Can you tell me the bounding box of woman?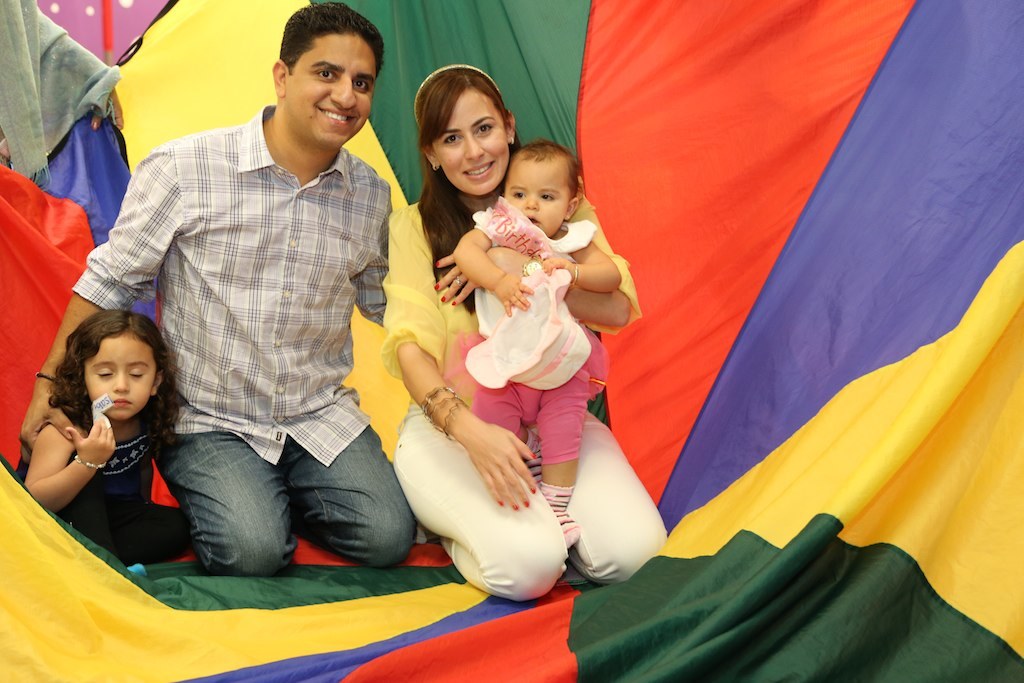
BBox(398, 100, 628, 601).
